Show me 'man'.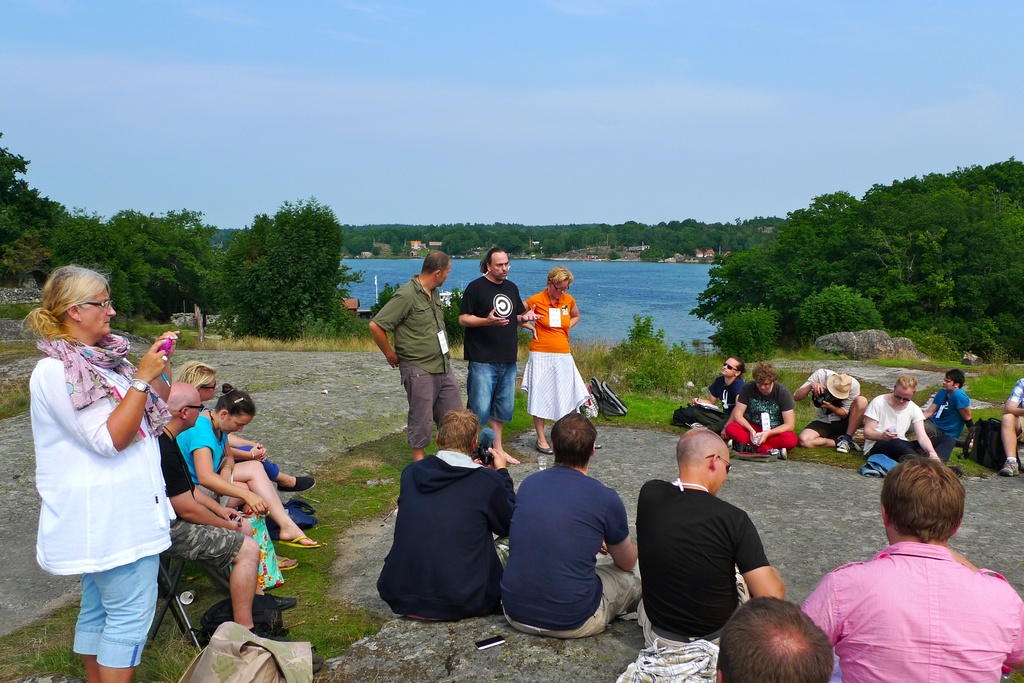
'man' is here: select_region(712, 590, 831, 682).
